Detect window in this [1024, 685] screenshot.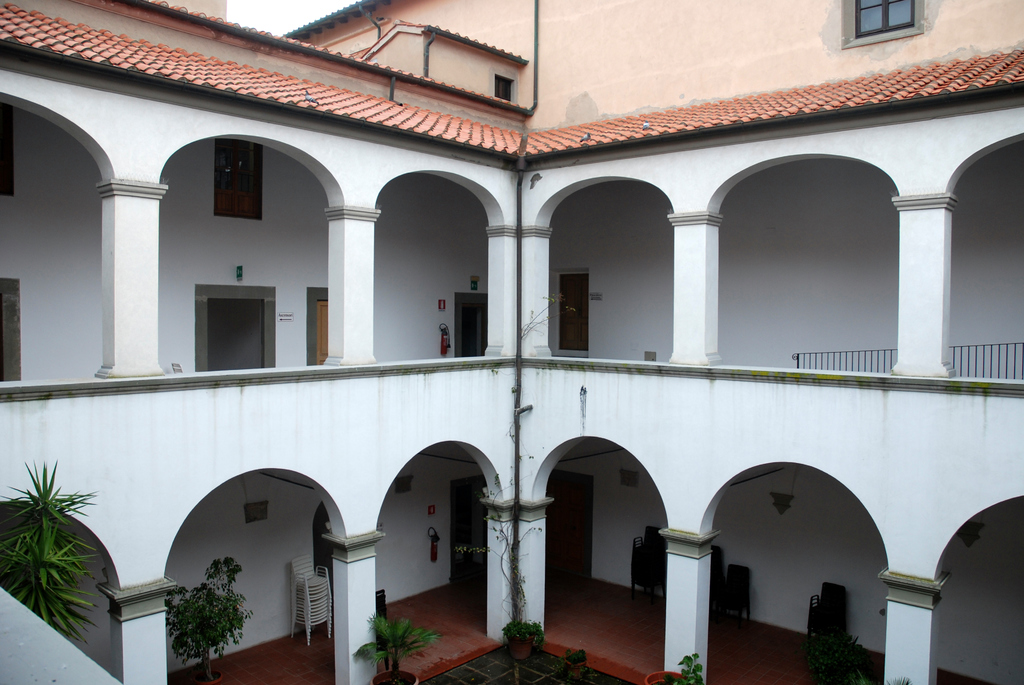
Detection: rect(556, 265, 594, 356).
